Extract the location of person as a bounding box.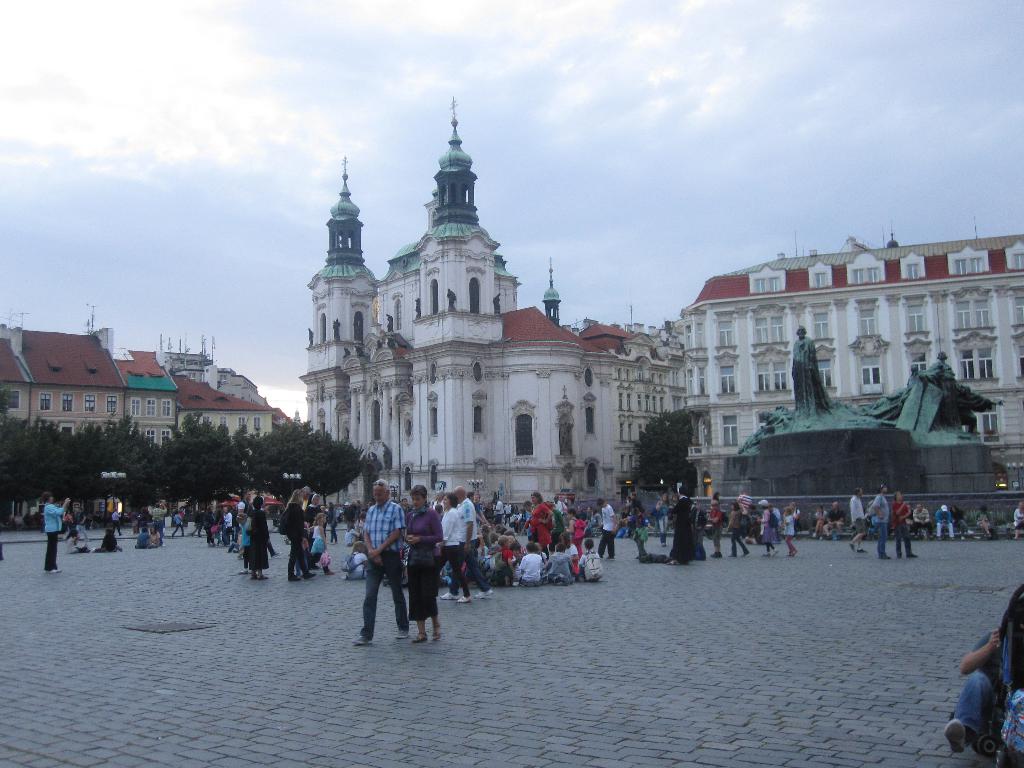
BBox(221, 504, 229, 544).
